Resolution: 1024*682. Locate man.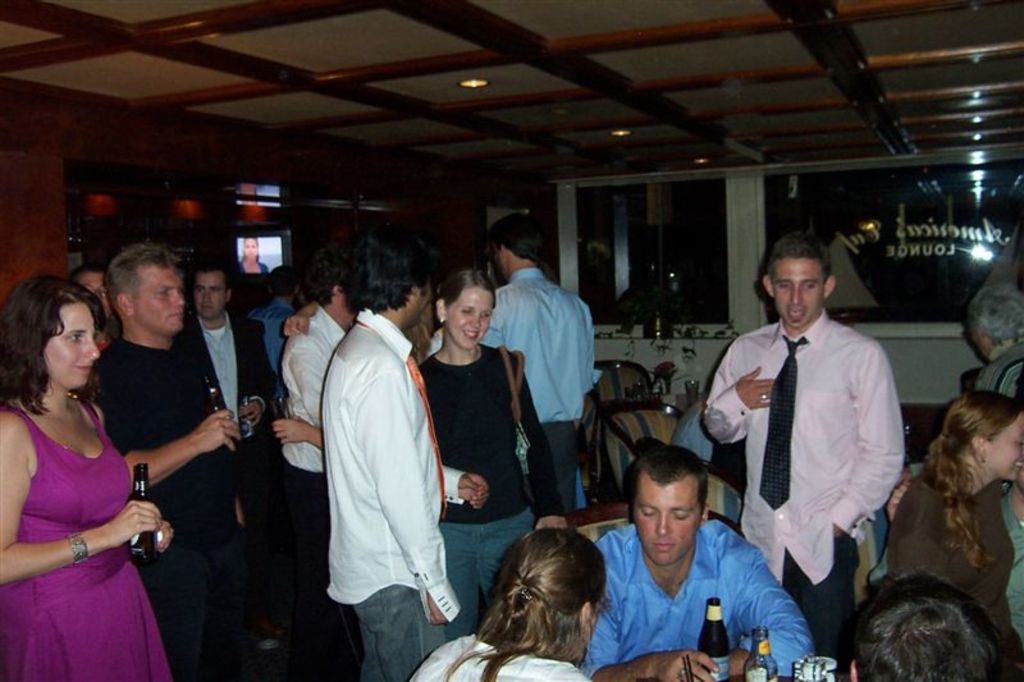
bbox(260, 257, 351, 670).
